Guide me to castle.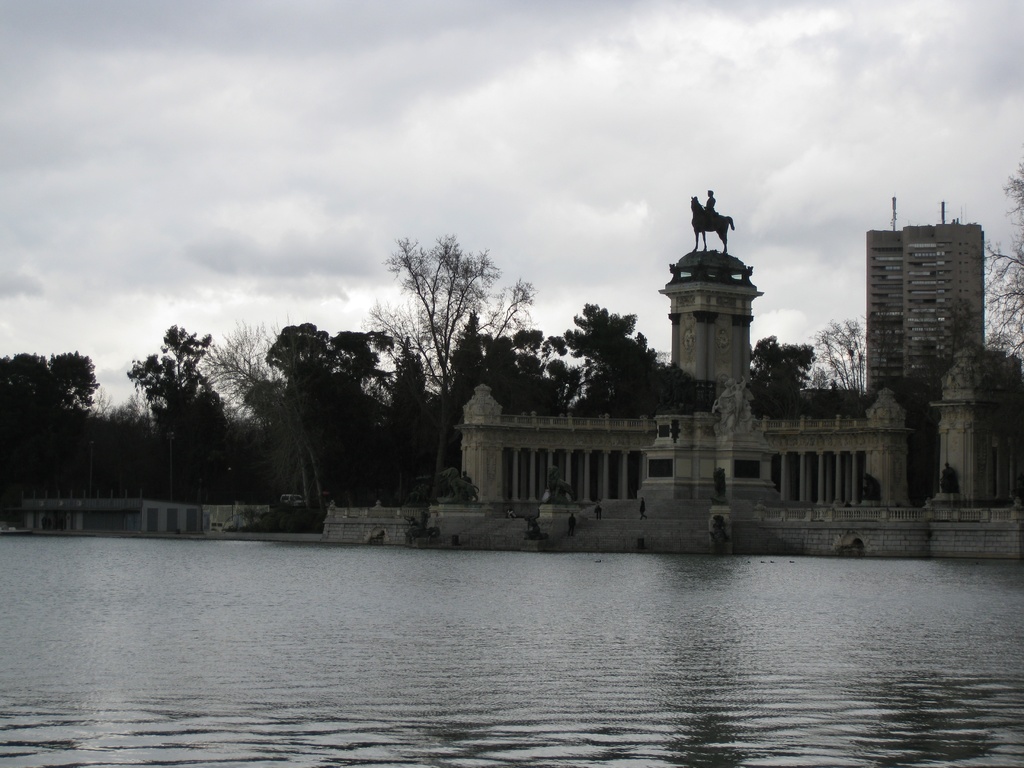
Guidance: x1=2, y1=182, x2=1023, y2=557.
